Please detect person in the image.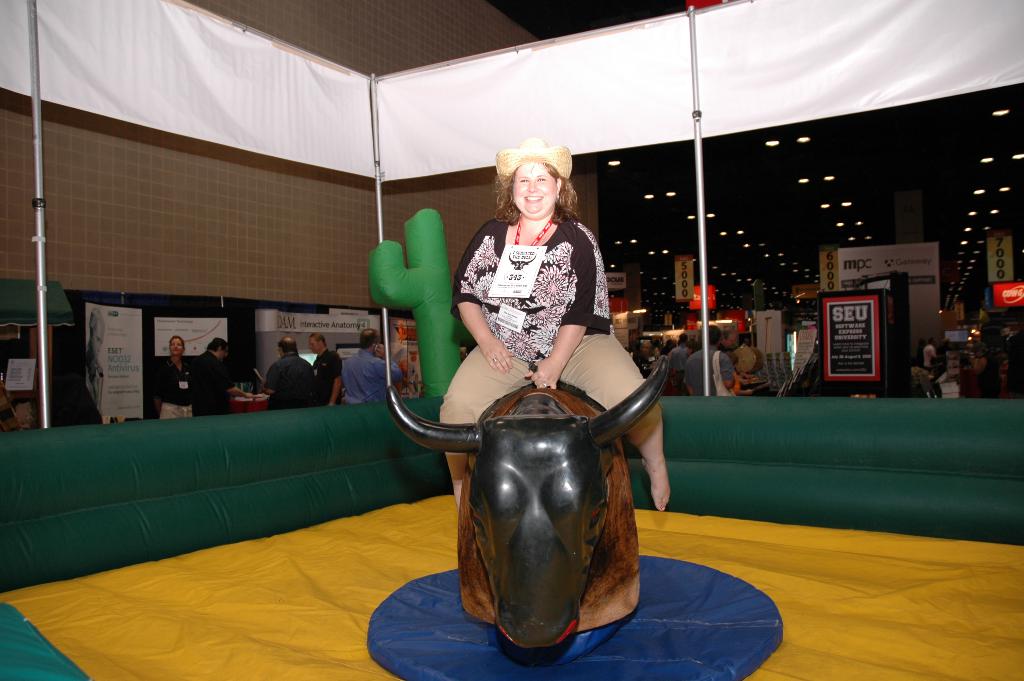
[left=309, top=325, right=346, bottom=404].
